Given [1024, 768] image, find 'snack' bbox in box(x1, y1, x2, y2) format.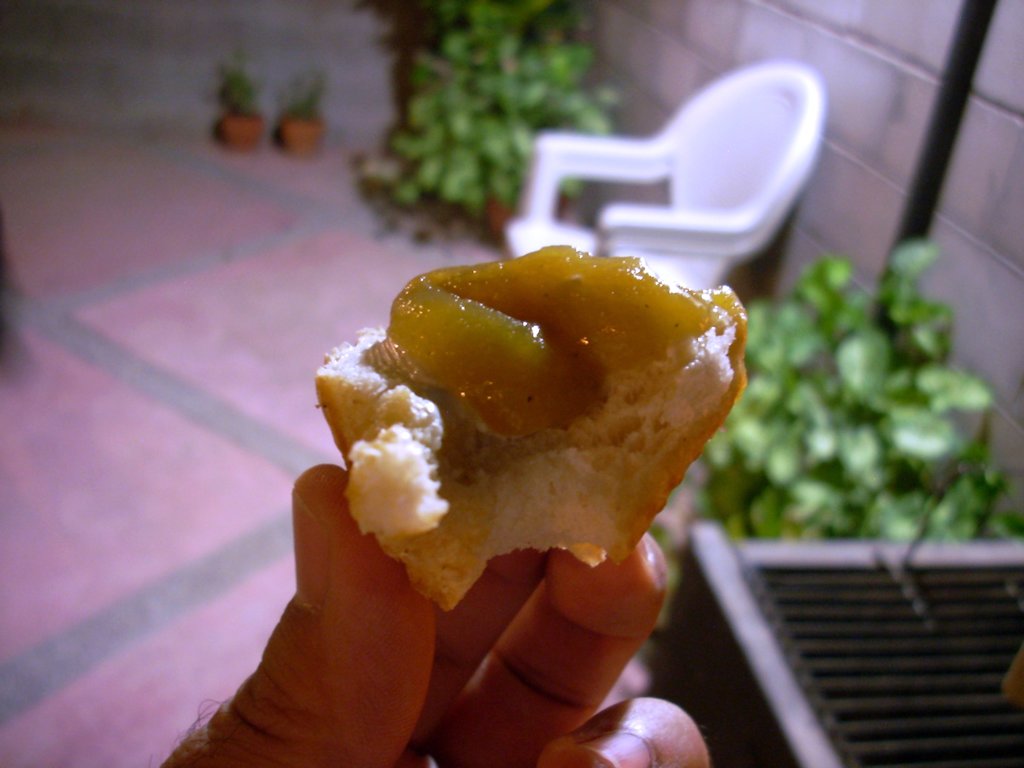
box(316, 239, 756, 611).
